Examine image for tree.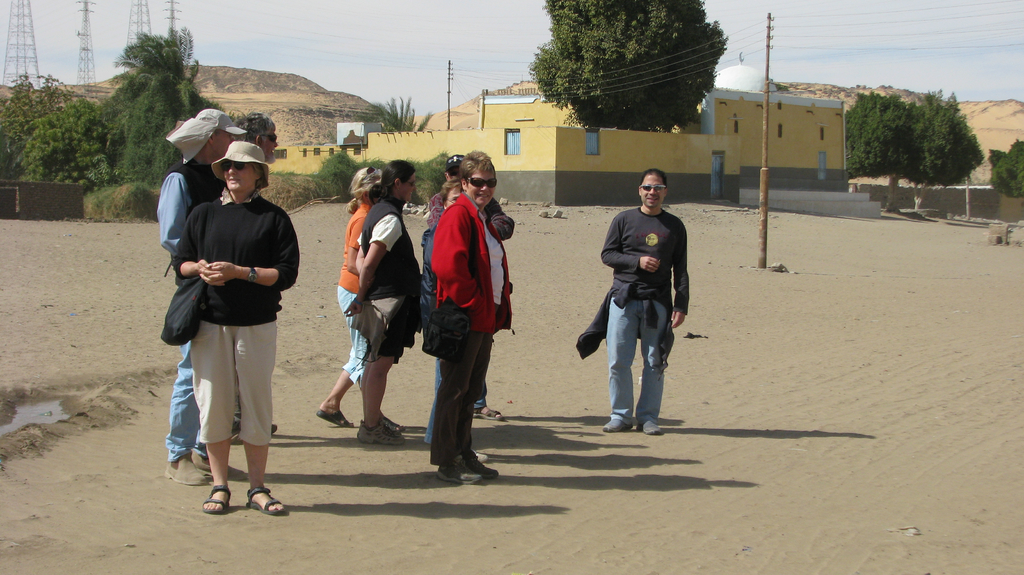
Examination result: 845,95,909,234.
